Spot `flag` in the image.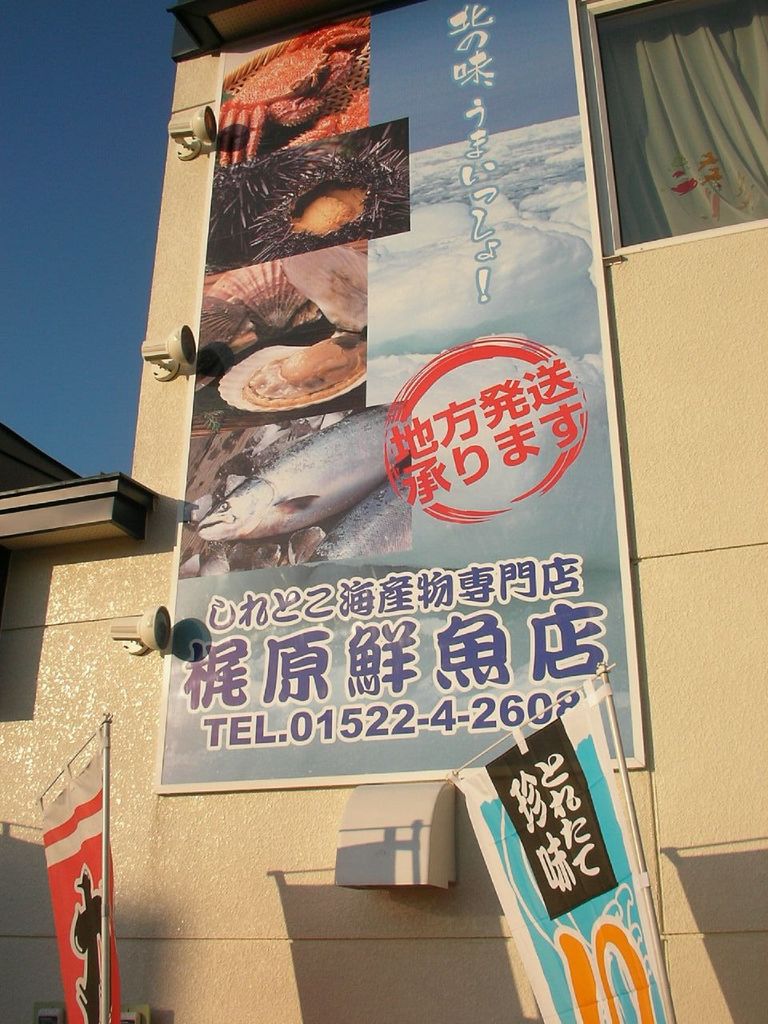
`flag` found at [x1=23, y1=747, x2=120, y2=1023].
